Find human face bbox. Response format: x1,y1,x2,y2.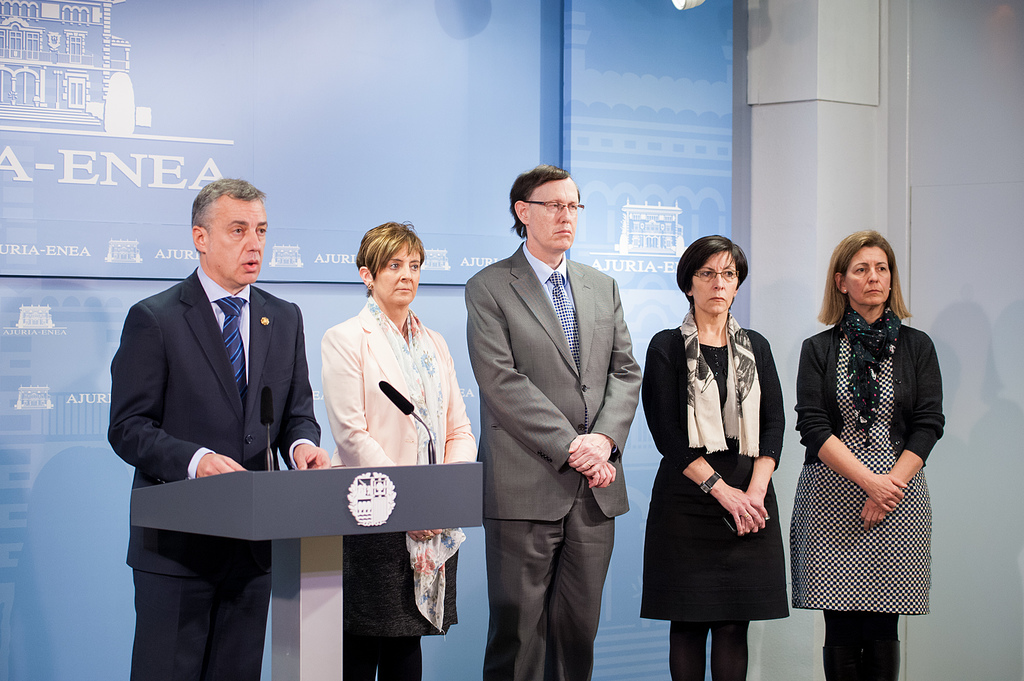
693,255,738,314.
